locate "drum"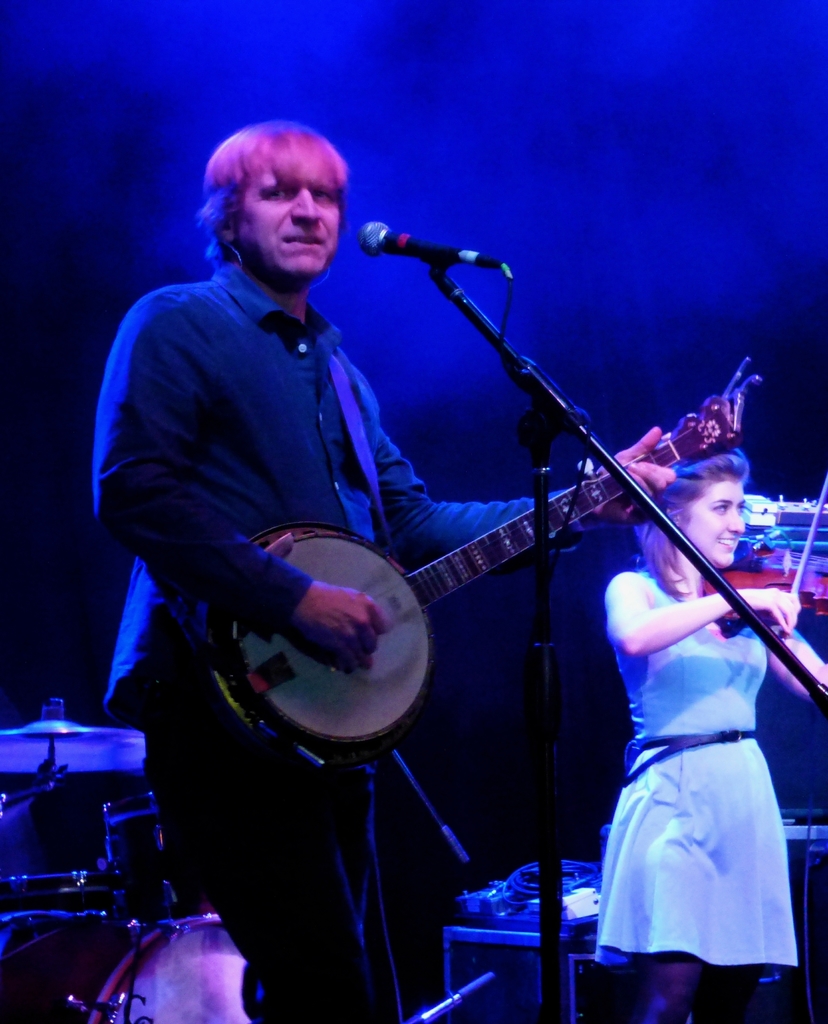
Rect(76, 908, 247, 1023)
